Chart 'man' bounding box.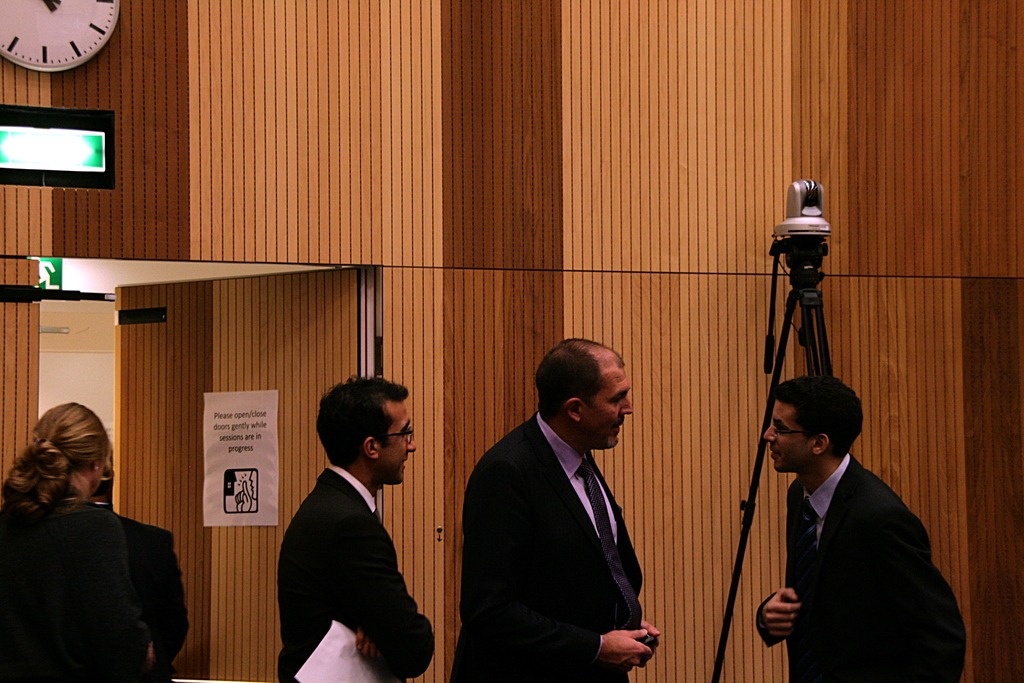
Charted: l=754, t=377, r=968, b=682.
